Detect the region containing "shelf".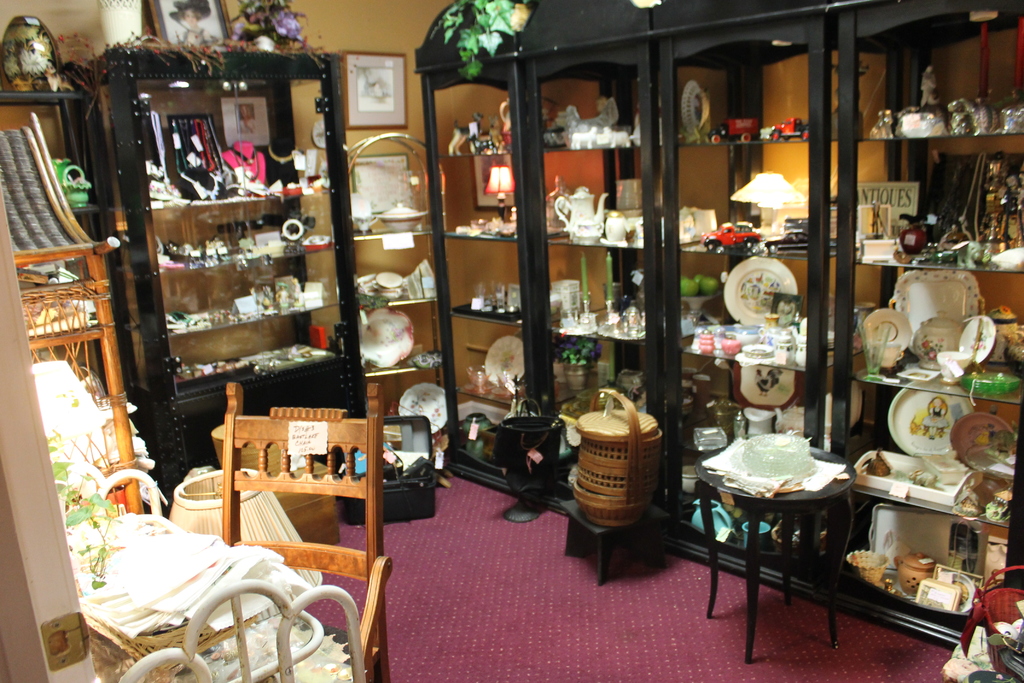
bbox=[668, 49, 833, 138].
